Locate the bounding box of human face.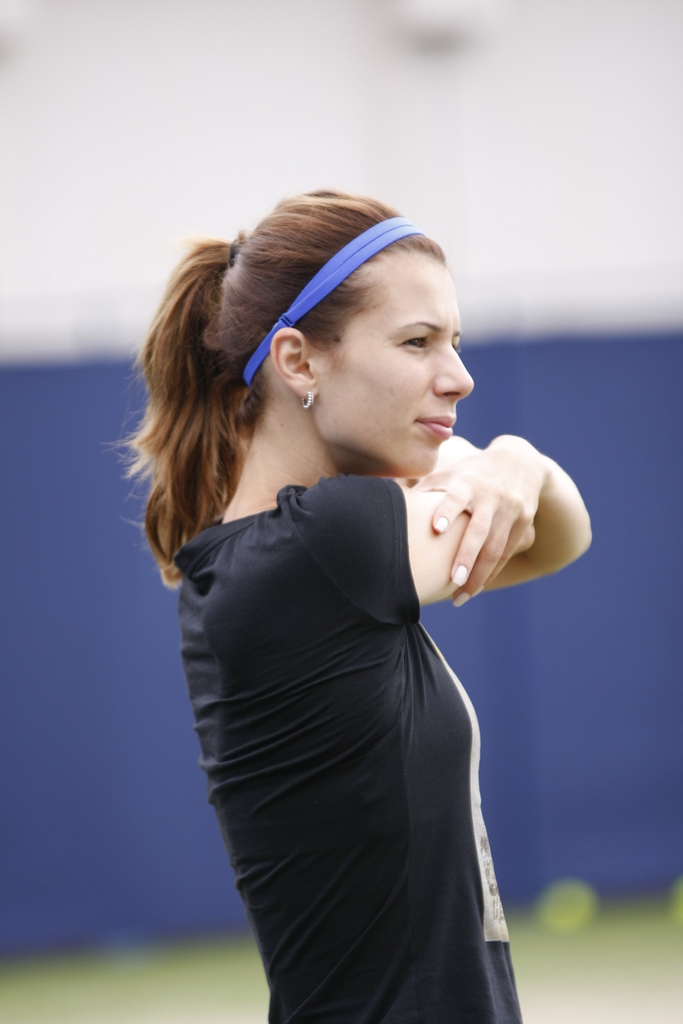
Bounding box: (315,258,475,480).
